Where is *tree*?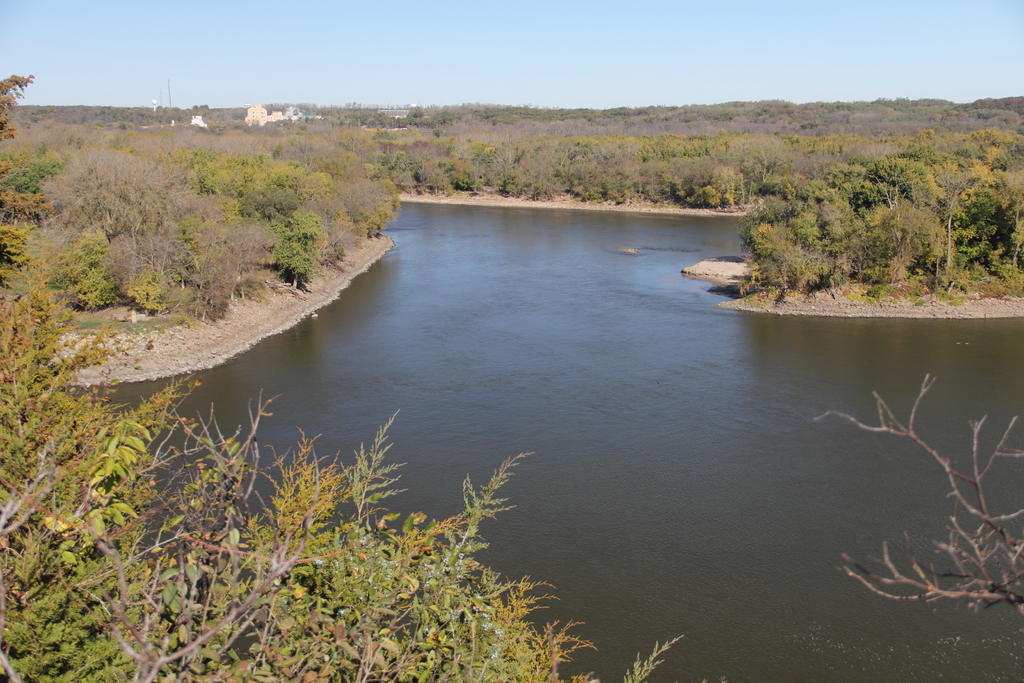
[x1=269, y1=186, x2=300, y2=220].
